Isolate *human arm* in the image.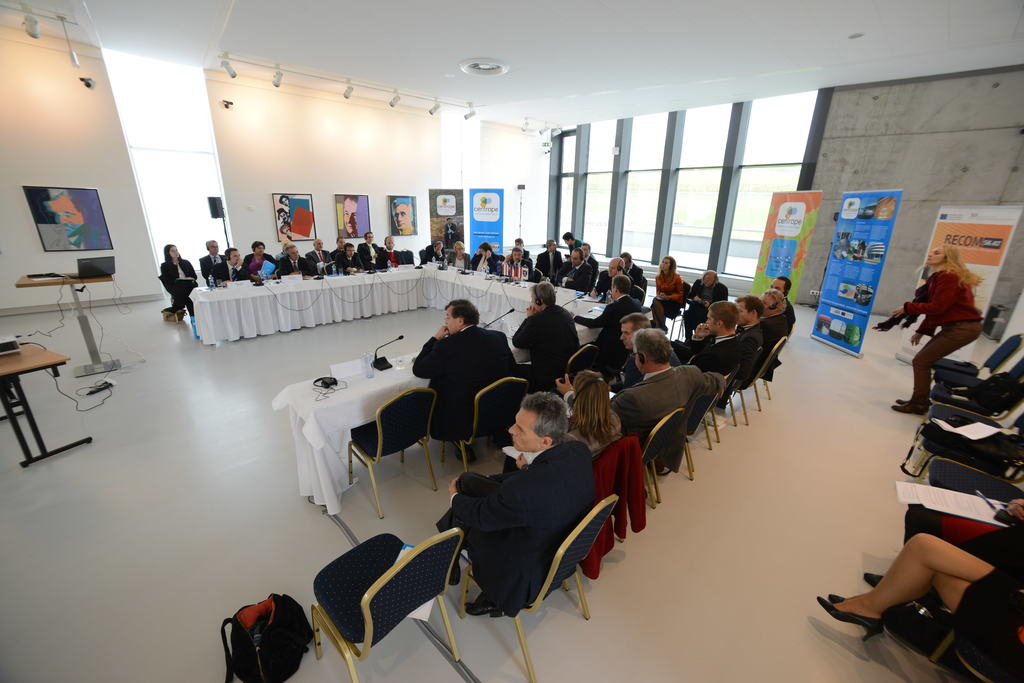
Isolated region: [334, 252, 364, 274].
